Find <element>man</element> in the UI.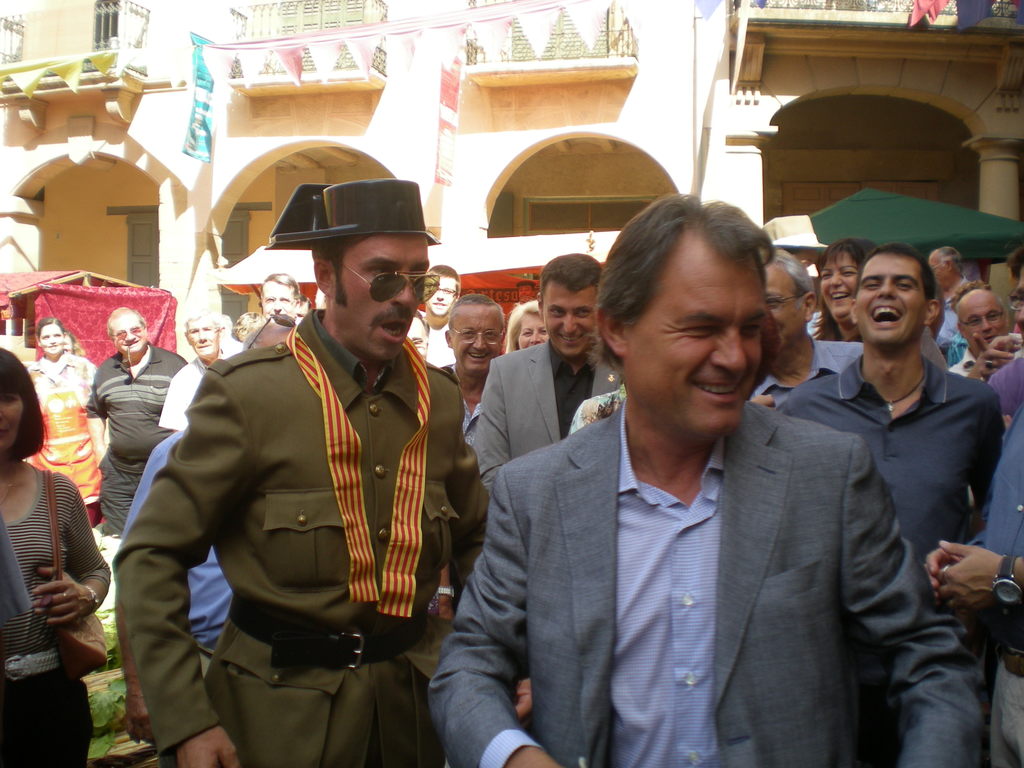
UI element at region(154, 306, 230, 437).
